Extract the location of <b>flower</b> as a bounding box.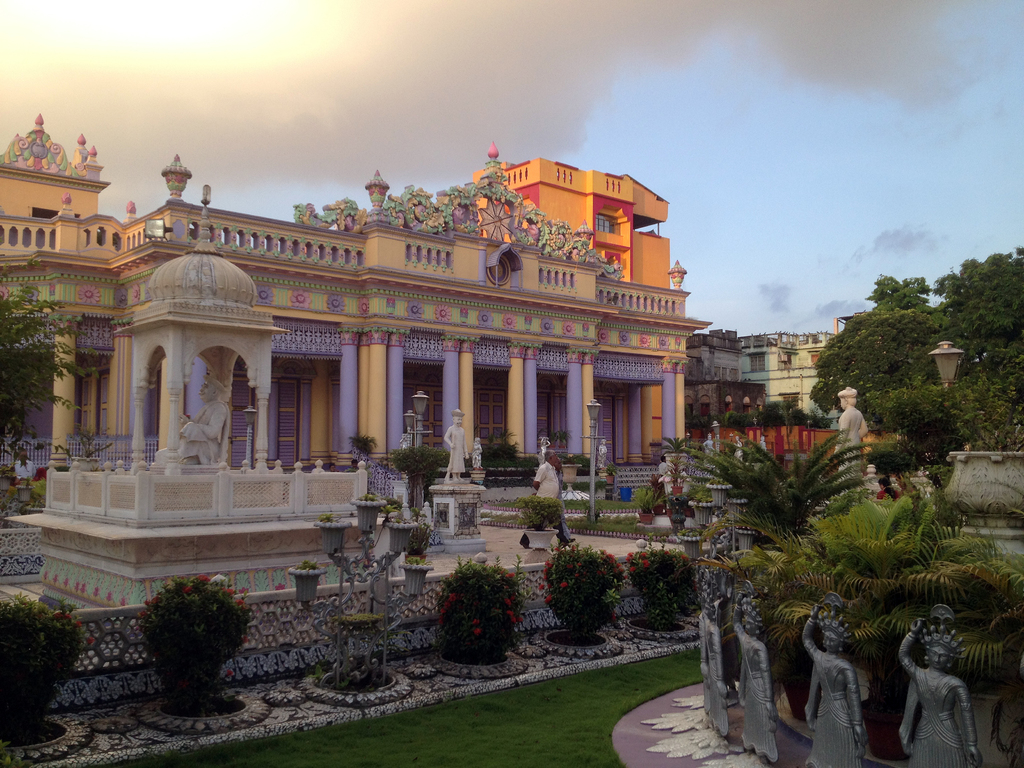
(left=548, top=543, right=609, bottom=589).
